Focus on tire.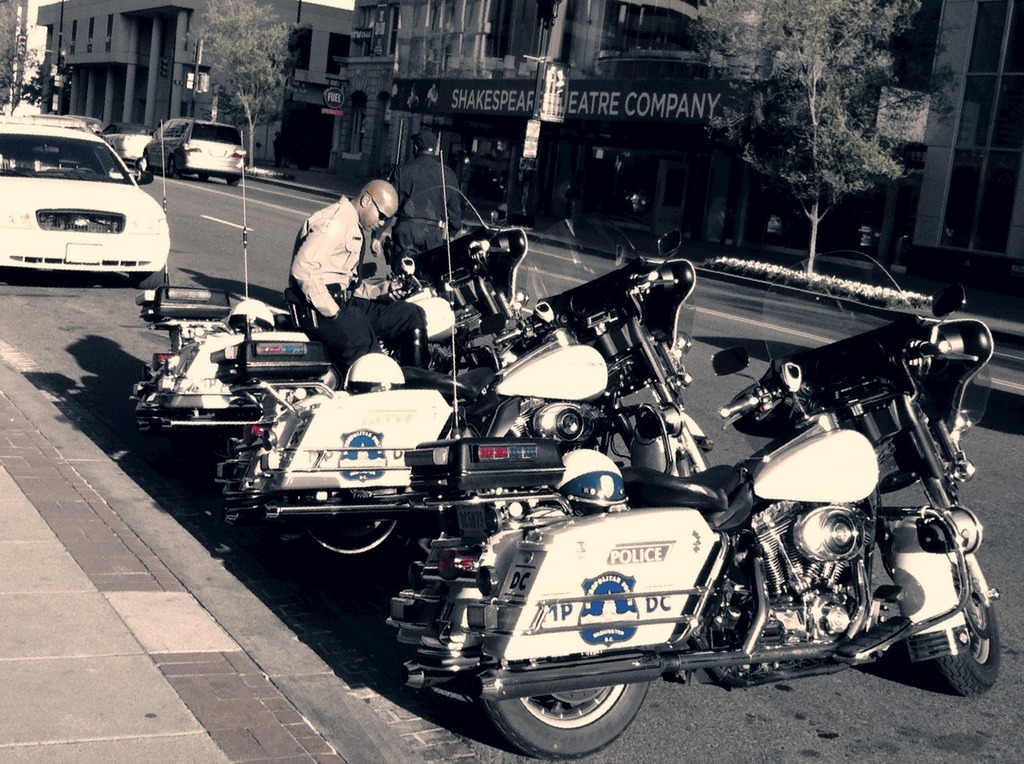
Focused at 136/152/153/179.
